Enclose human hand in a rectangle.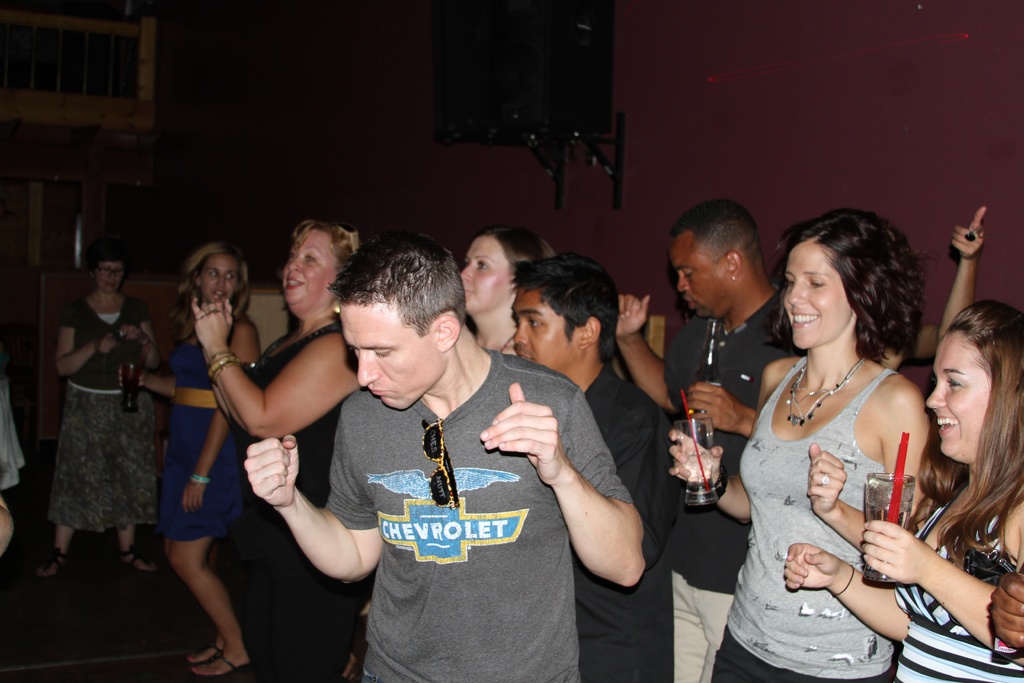
region(985, 573, 1023, 655).
